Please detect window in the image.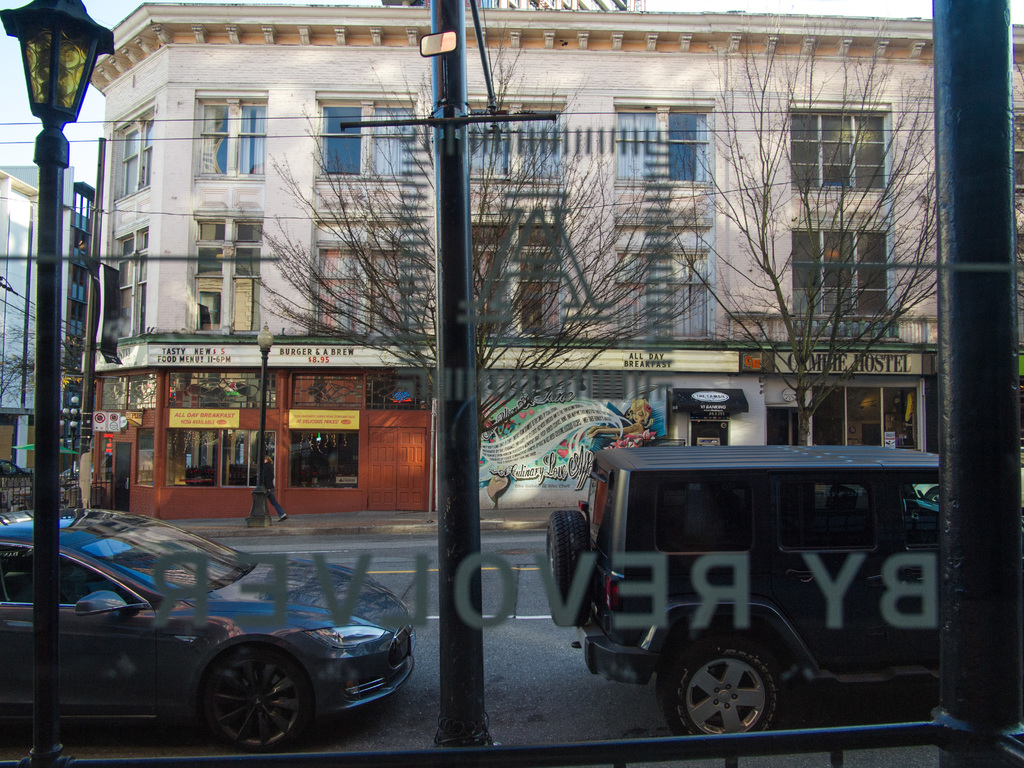
(left=191, top=91, right=269, bottom=186).
